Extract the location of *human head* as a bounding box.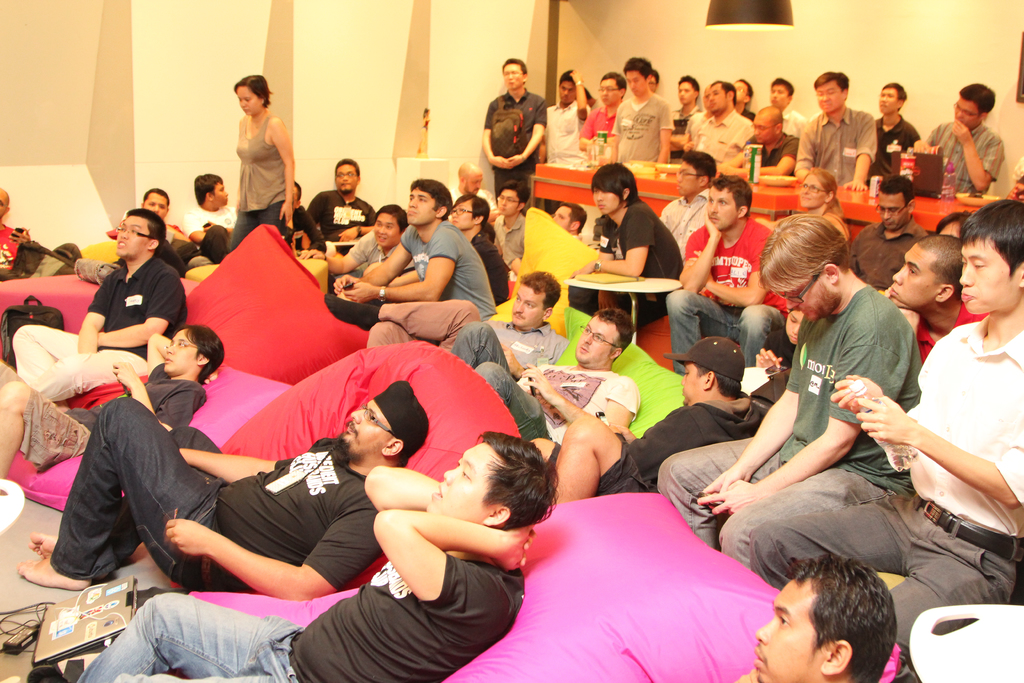
(931, 209, 966, 239).
